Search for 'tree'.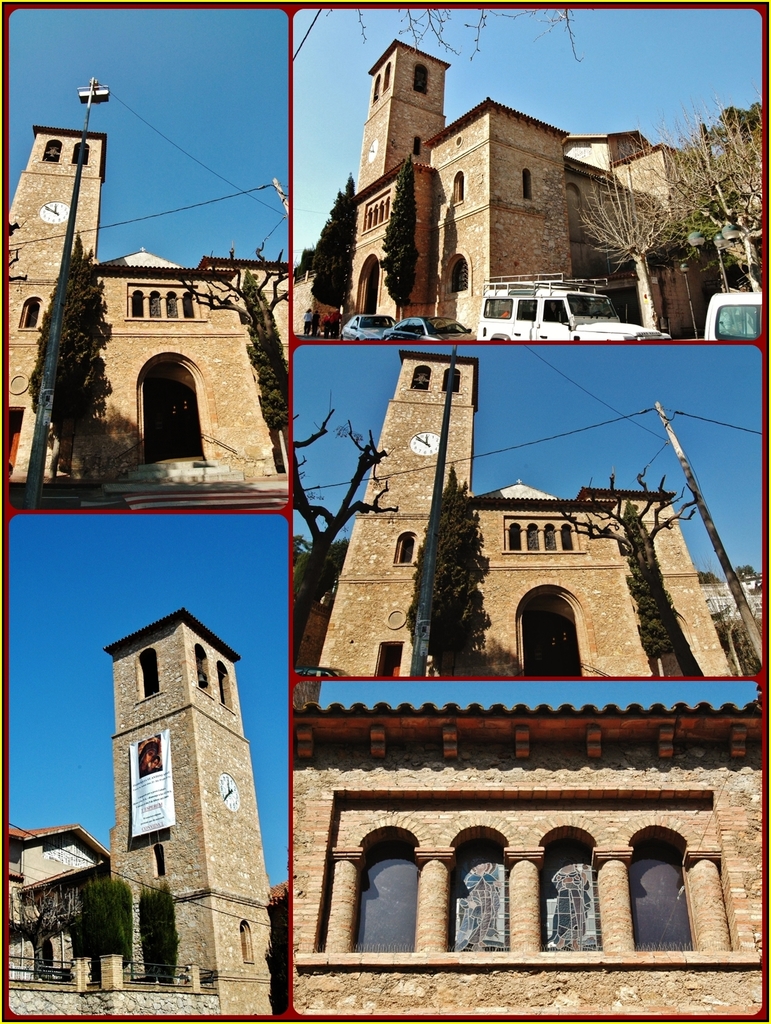
Found at <box>245,268,292,474</box>.
